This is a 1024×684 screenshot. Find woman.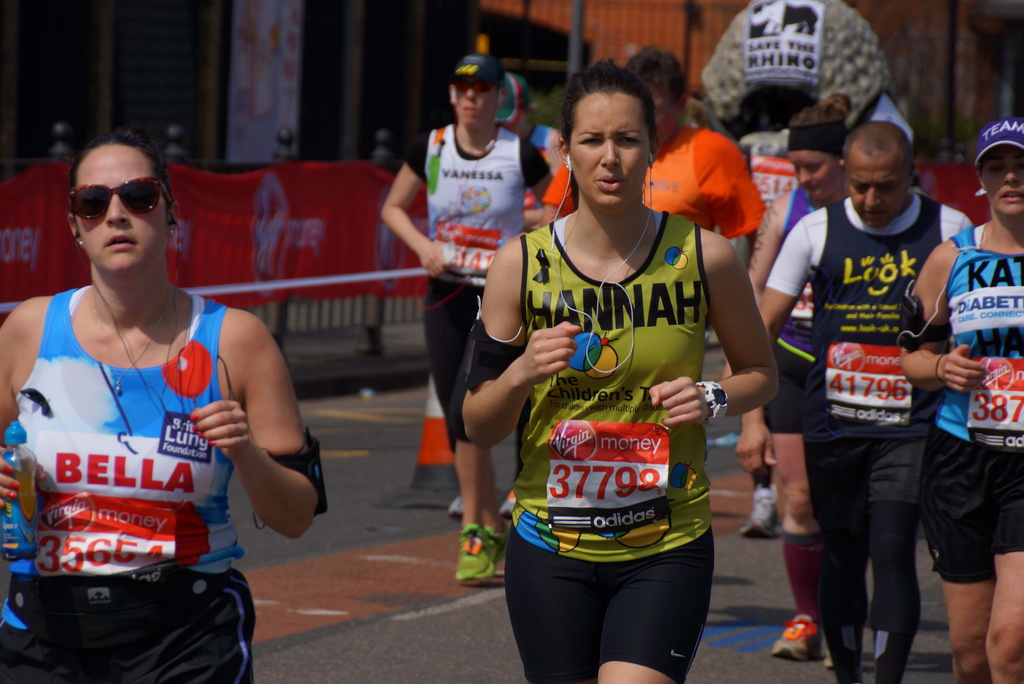
Bounding box: box=[726, 91, 856, 667].
